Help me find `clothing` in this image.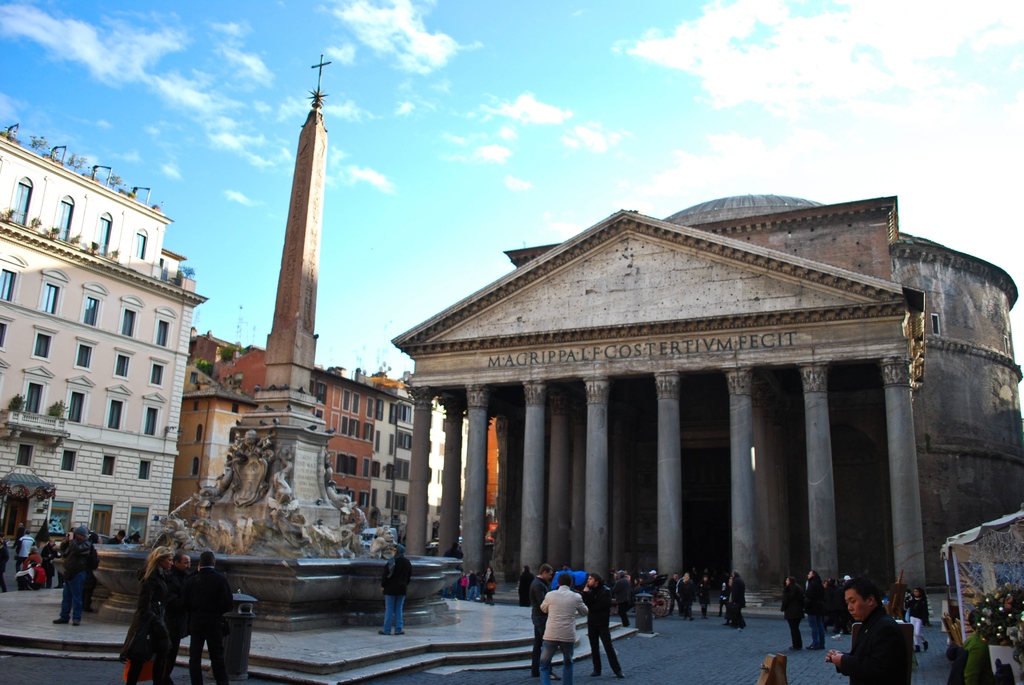
Found it: detection(519, 569, 528, 603).
